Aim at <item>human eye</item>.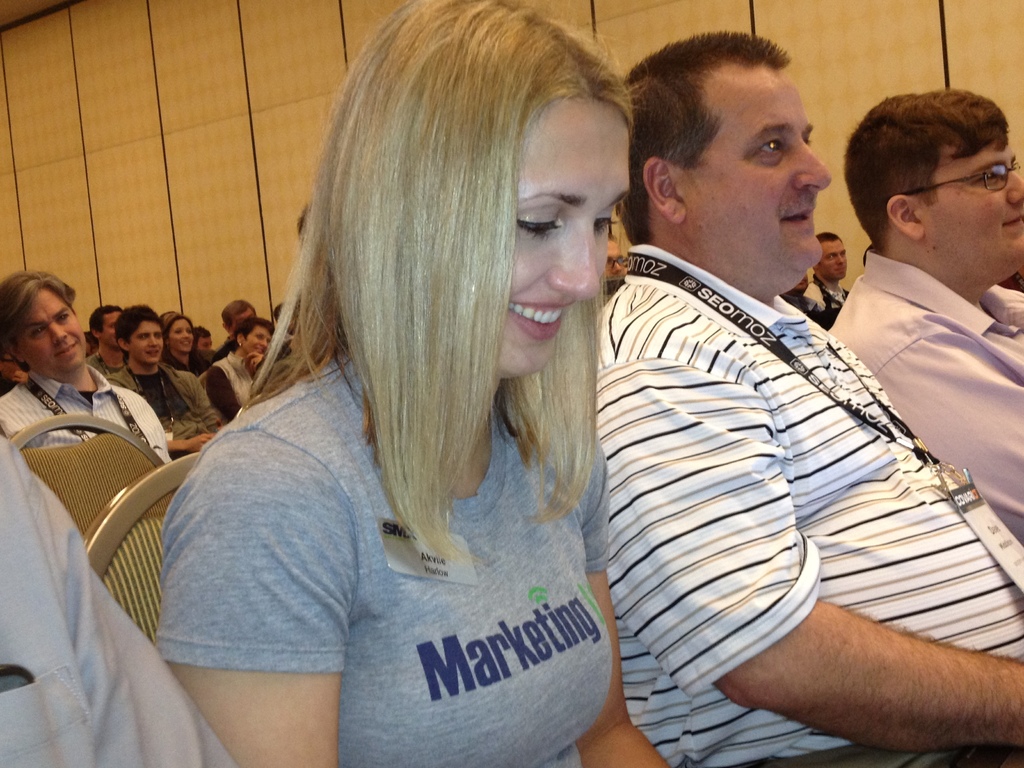
Aimed at {"x1": 266, "y1": 339, "x2": 271, "y2": 346}.
